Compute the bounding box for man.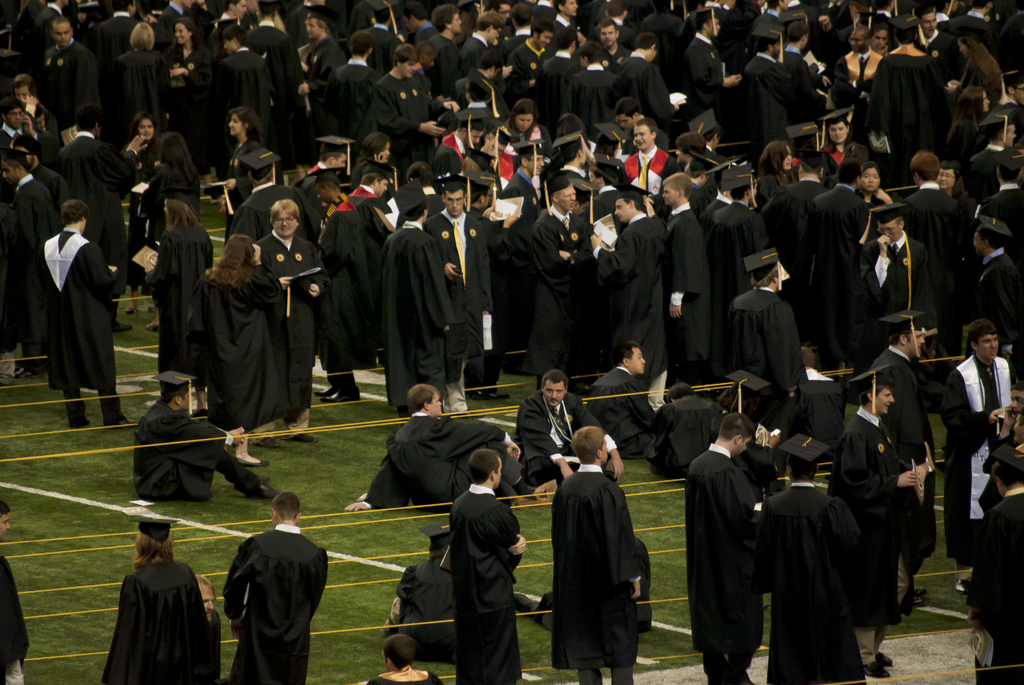
locate(854, 200, 934, 324).
